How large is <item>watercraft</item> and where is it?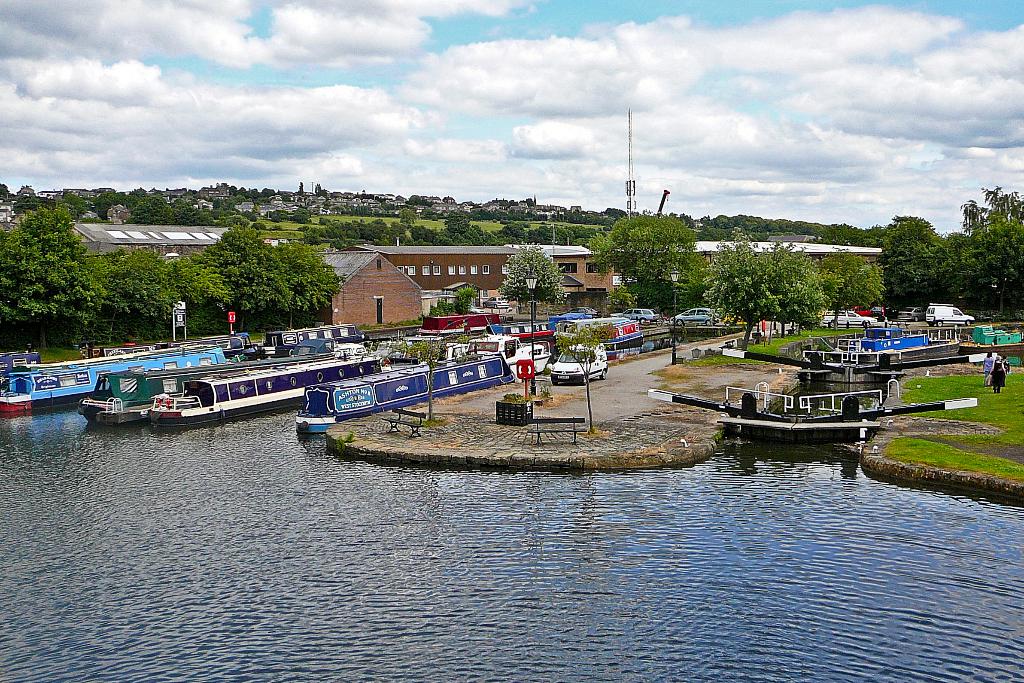
Bounding box: [297,347,516,438].
